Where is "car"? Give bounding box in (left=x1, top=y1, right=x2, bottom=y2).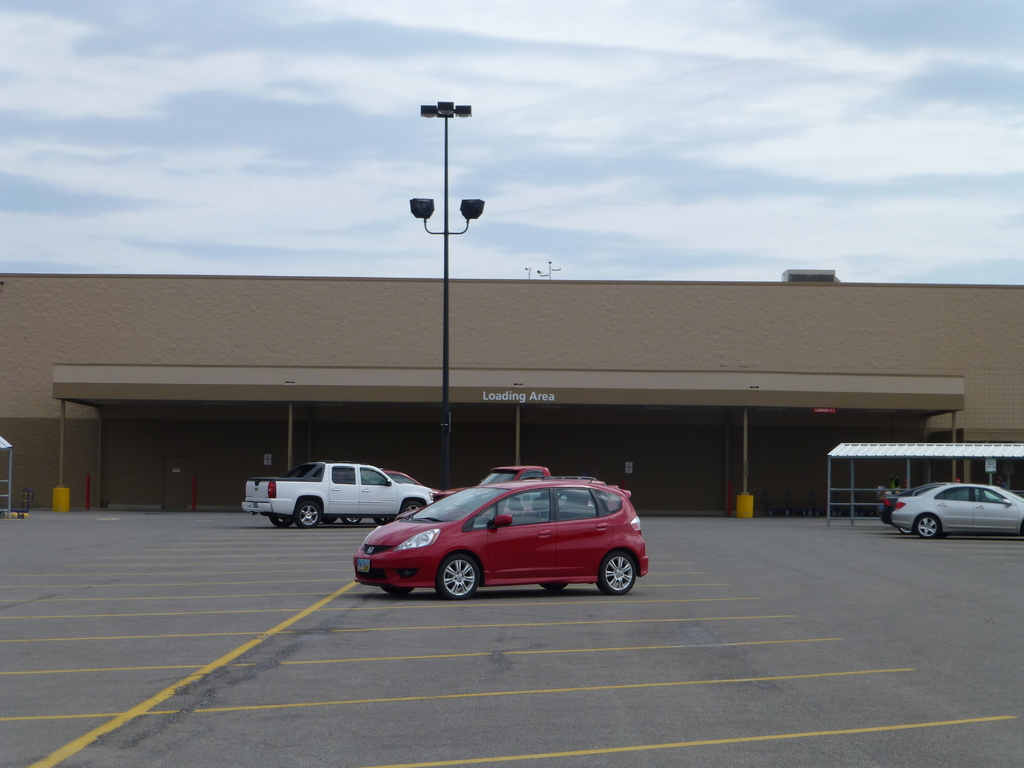
(left=351, top=481, right=650, bottom=600).
